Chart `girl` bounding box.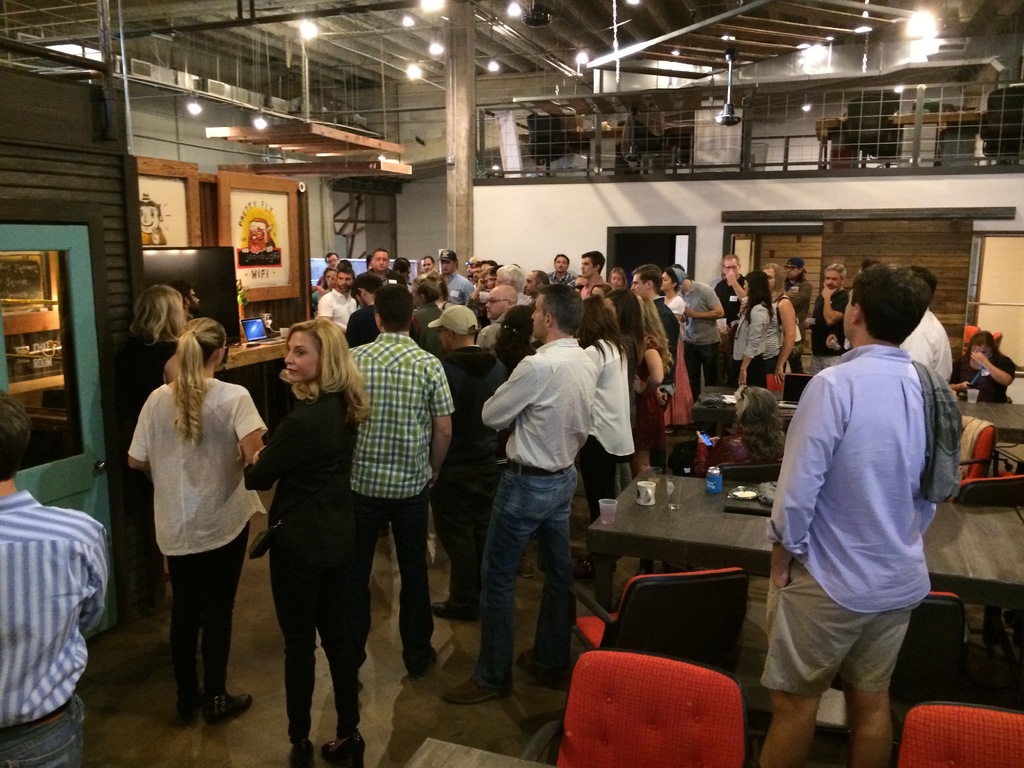
Charted: 307,266,335,301.
